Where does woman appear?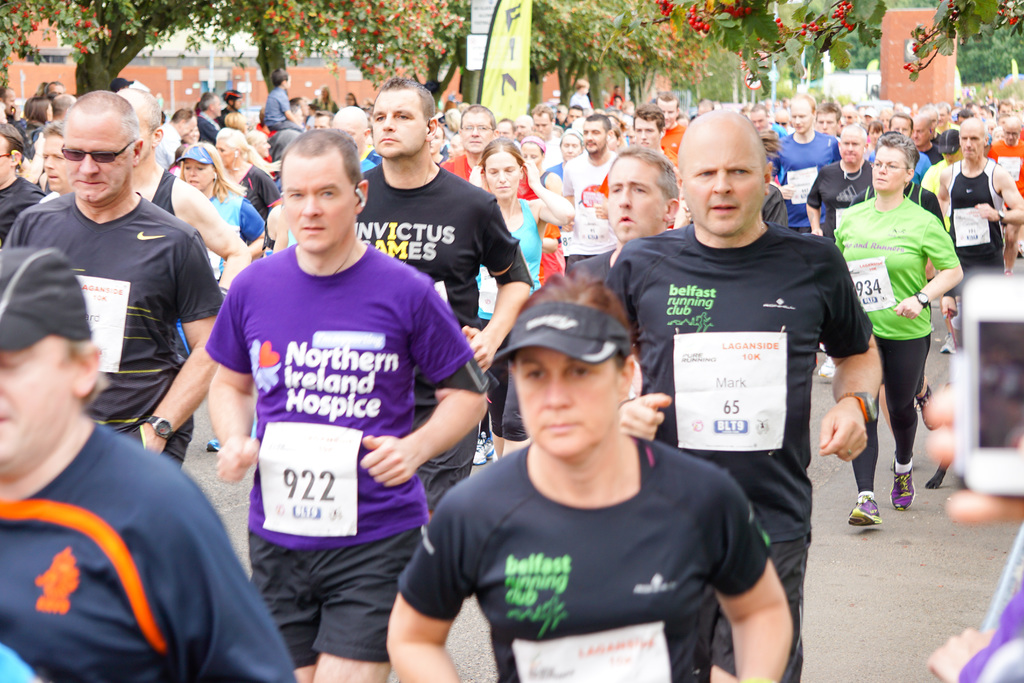
Appears at detection(177, 138, 268, 283).
